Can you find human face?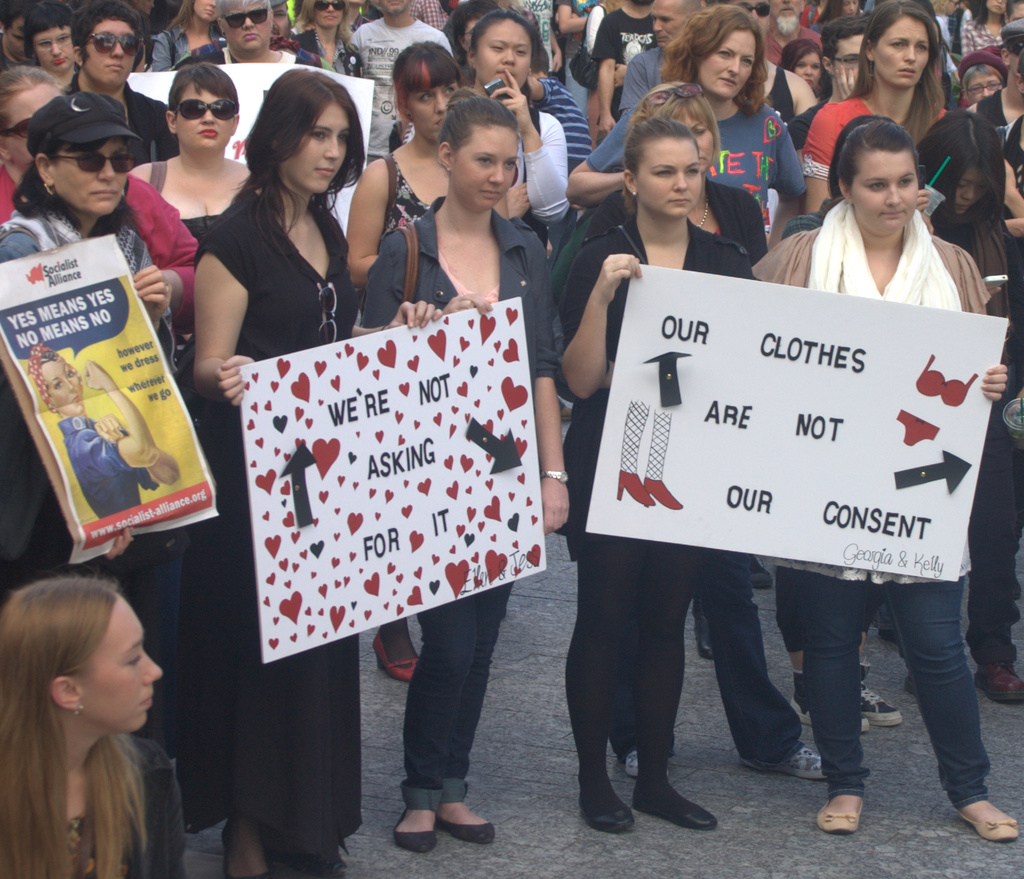
Yes, bounding box: select_region(985, 0, 1011, 11).
